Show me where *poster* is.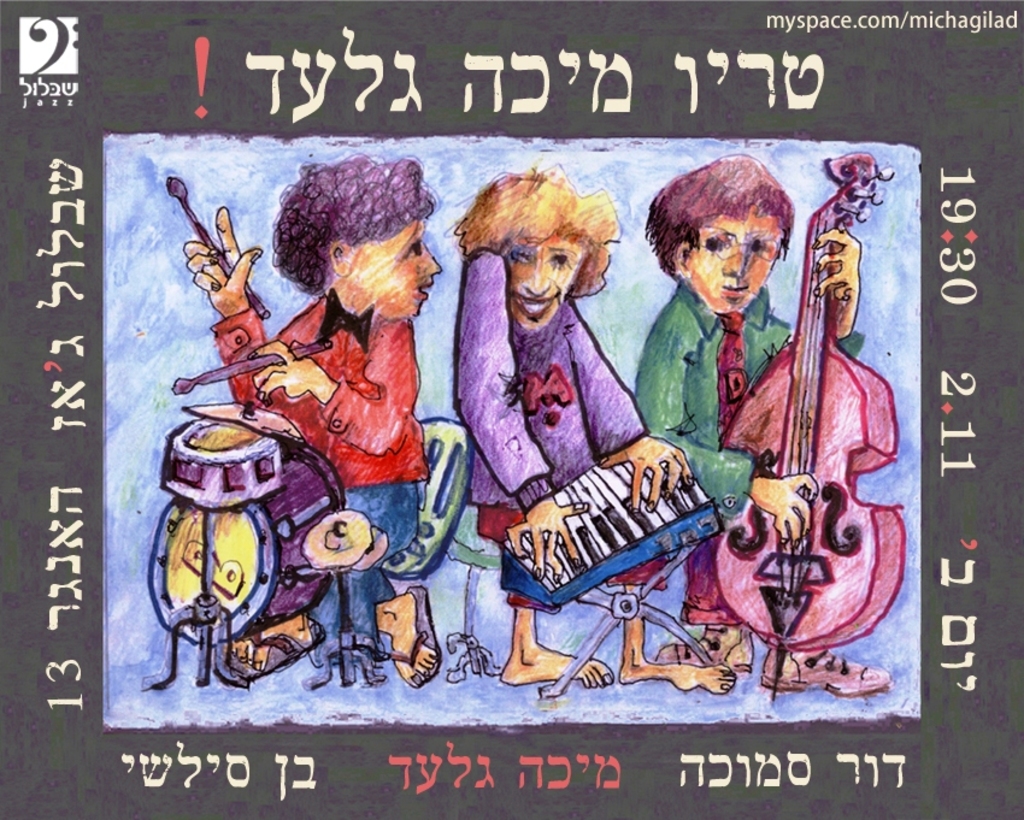
*poster* is at [x1=0, y1=0, x2=1023, y2=819].
